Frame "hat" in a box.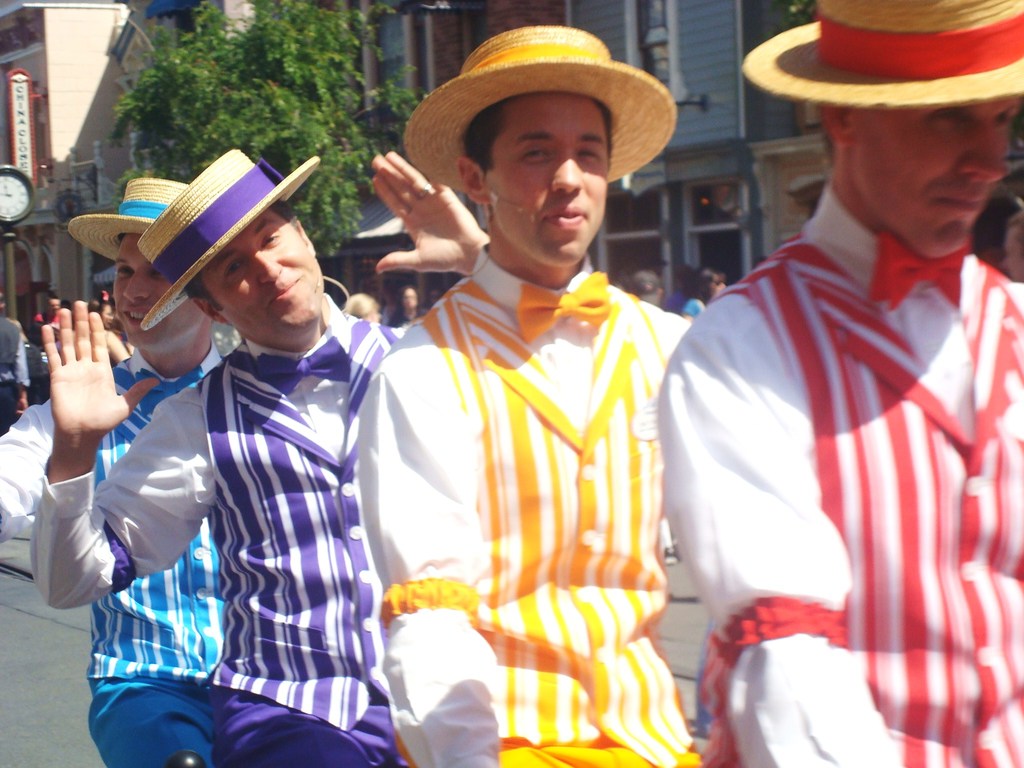
(x1=739, y1=0, x2=1023, y2=108).
